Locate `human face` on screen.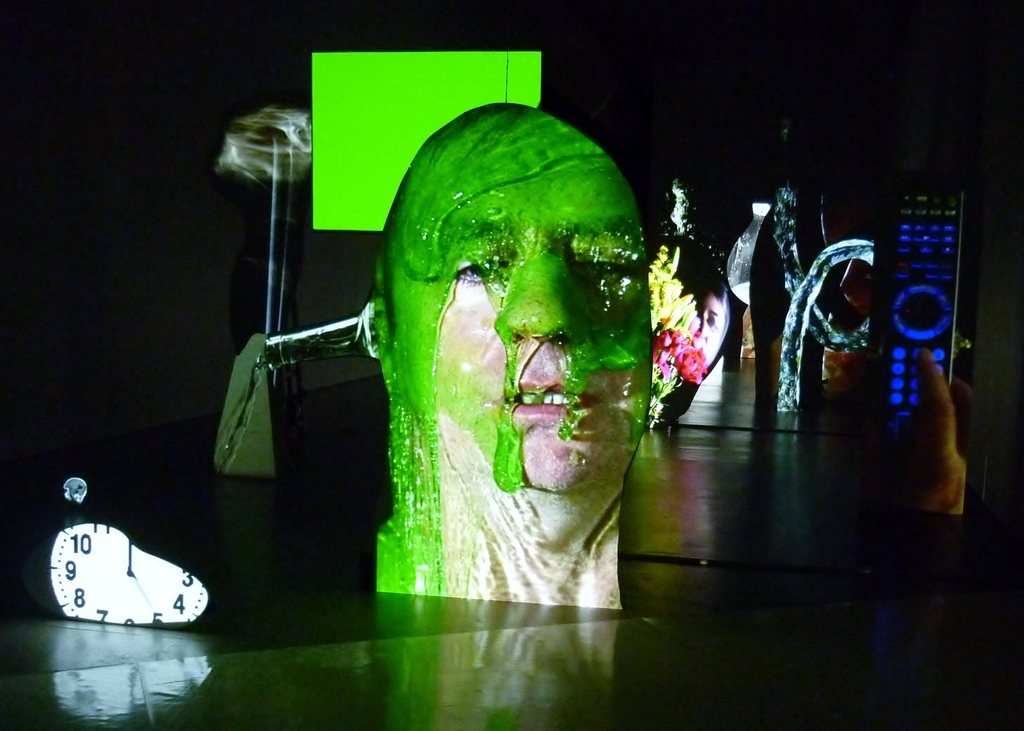
On screen at l=691, t=294, r=737, b=360.
